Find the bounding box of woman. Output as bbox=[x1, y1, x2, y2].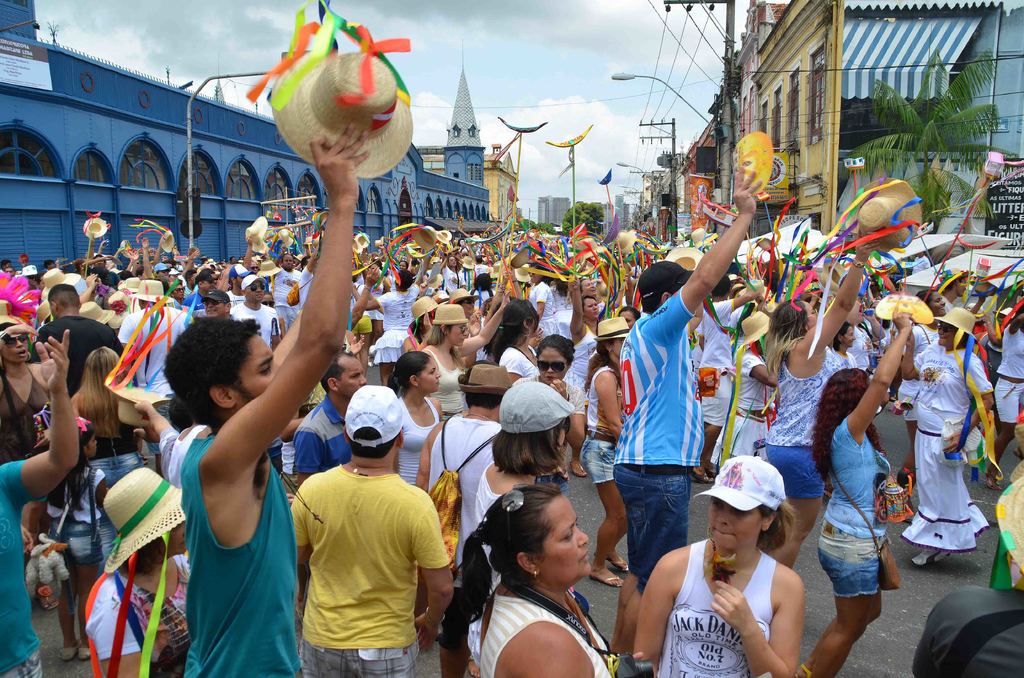
bbox=[626, 453, 804, 677].
